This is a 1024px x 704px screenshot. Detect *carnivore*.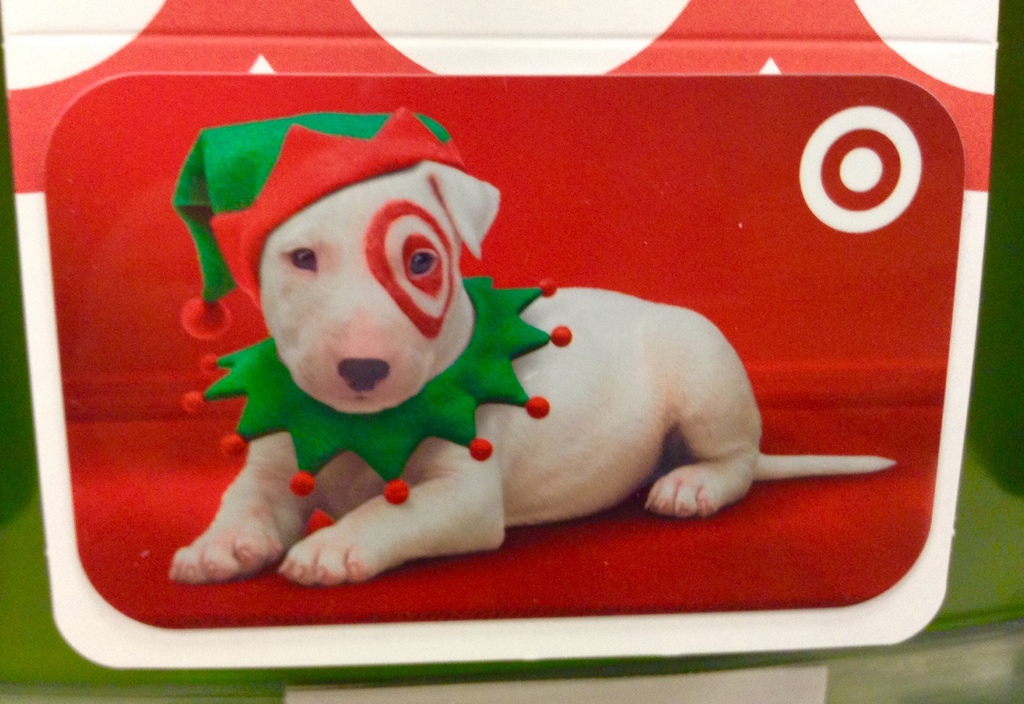
148, 95, 913, 609.
